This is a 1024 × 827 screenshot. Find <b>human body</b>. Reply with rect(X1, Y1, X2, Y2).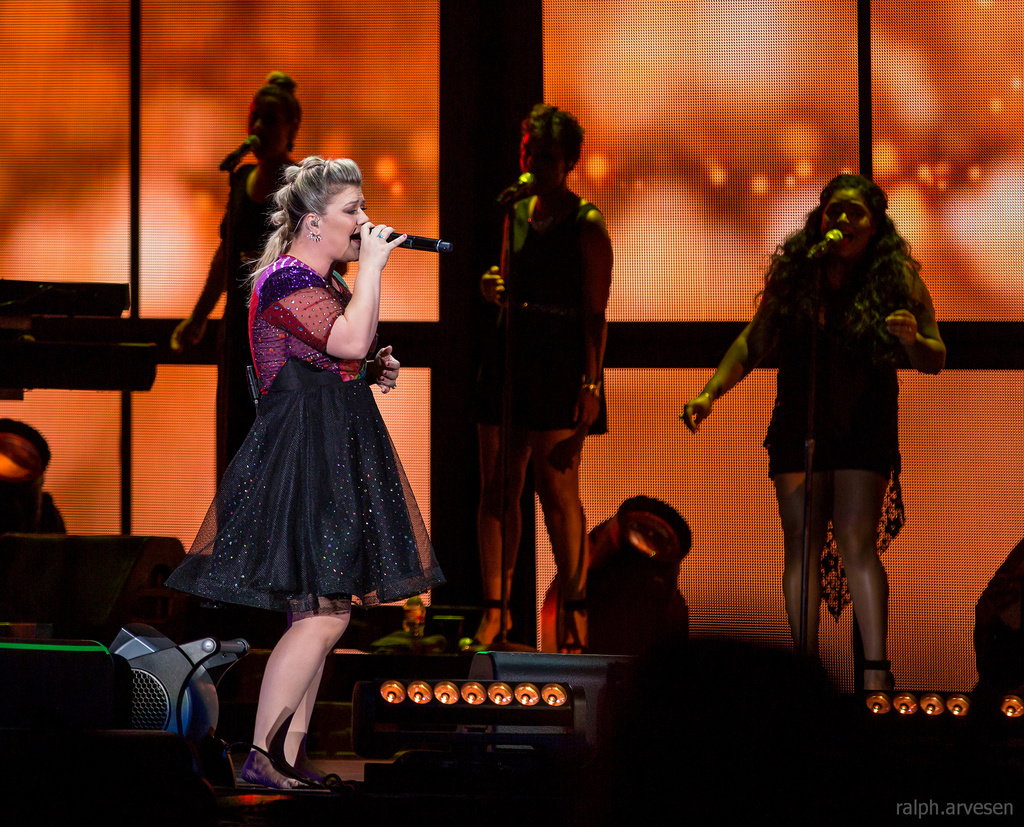
rect(476, 103, 616, 649).
